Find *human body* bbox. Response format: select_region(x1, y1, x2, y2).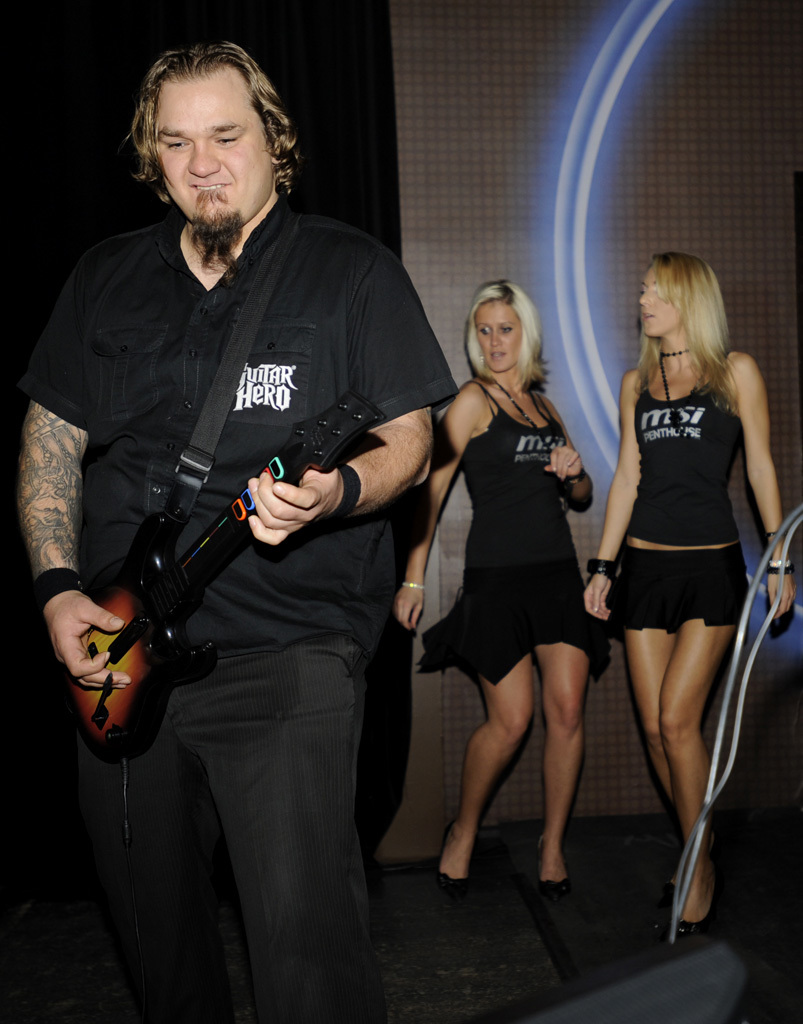
select_region(21, 40, 461, 1023).
